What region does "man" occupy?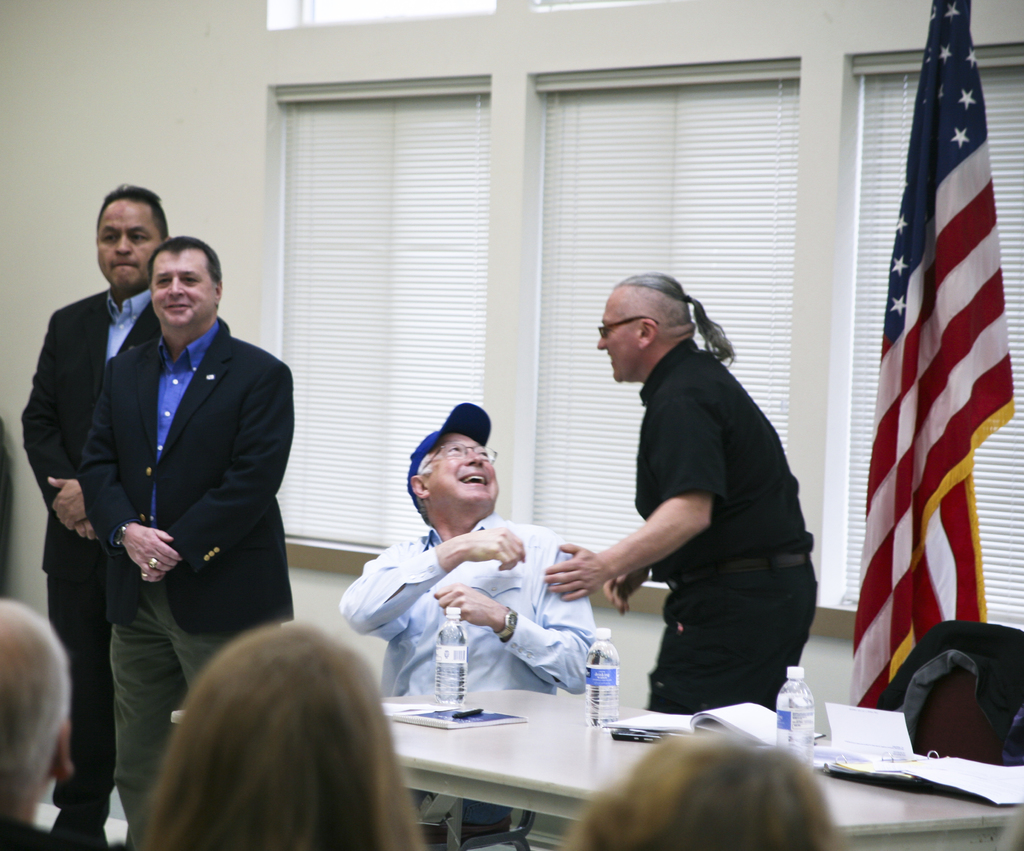
x1=66 y1=225 x2=297 y2=850.
